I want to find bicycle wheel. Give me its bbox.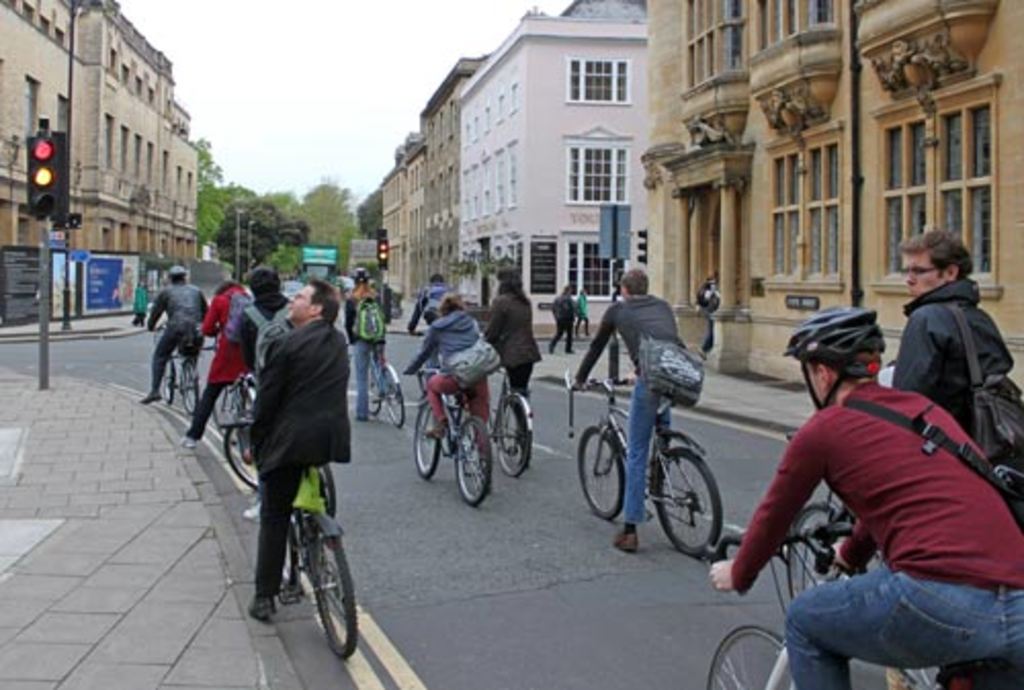
<box>893,657,944,688</box>.
